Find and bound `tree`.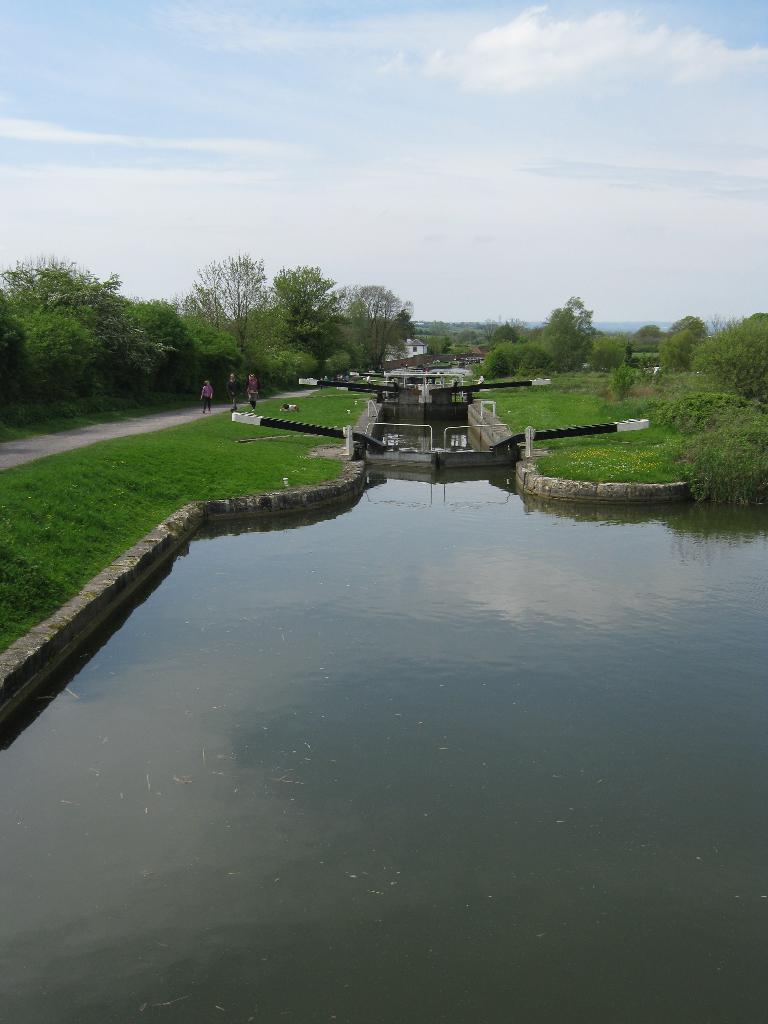
Bound: 0, 258, 124, 330.
